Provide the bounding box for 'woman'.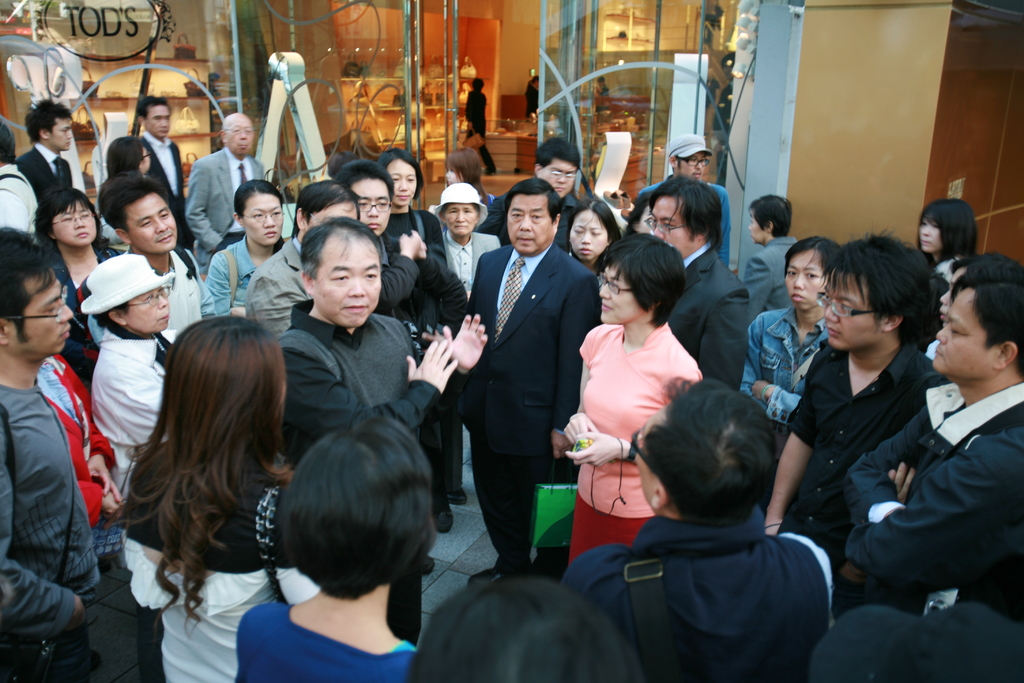
[x1=561, y1=232, x2=704, y2=569].
